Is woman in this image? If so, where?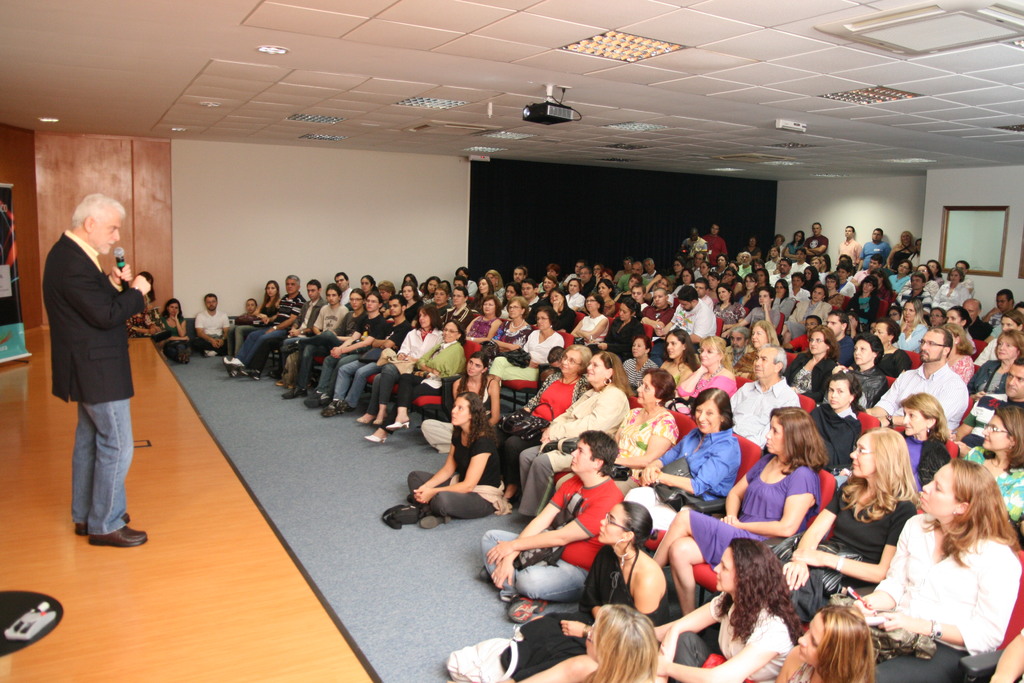
Yes, at 847,277,882,326.
